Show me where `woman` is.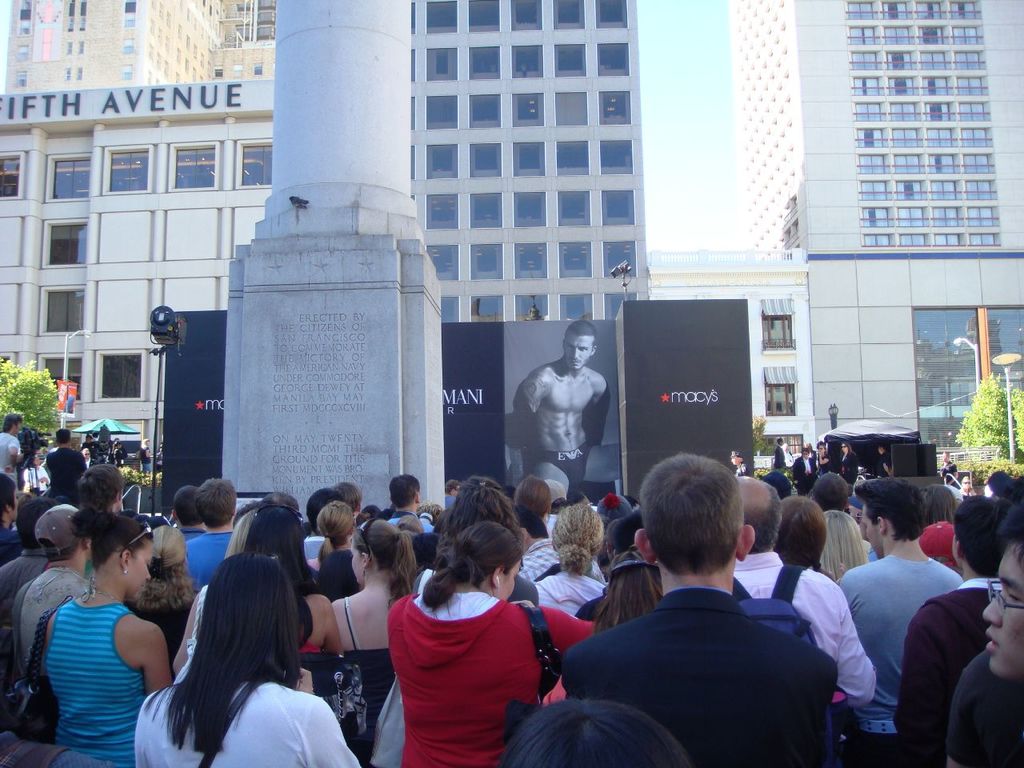
`woman` is at bbox=[919, 482, 961, 524].
